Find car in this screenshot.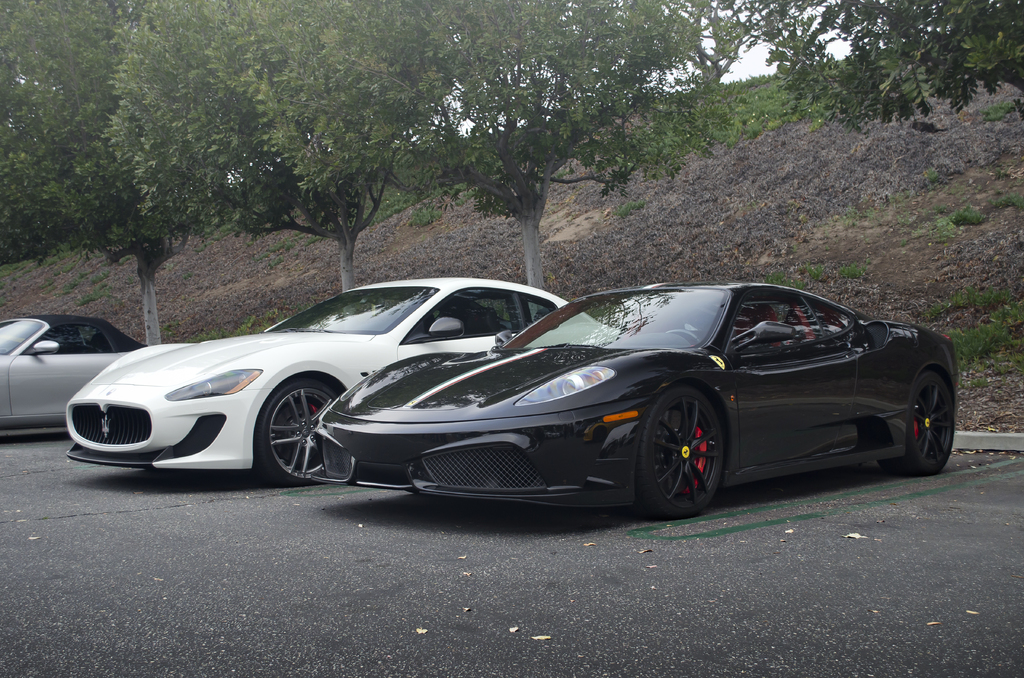
The bounding box for car is [left=0, top=314, right=147, bottom=428].
